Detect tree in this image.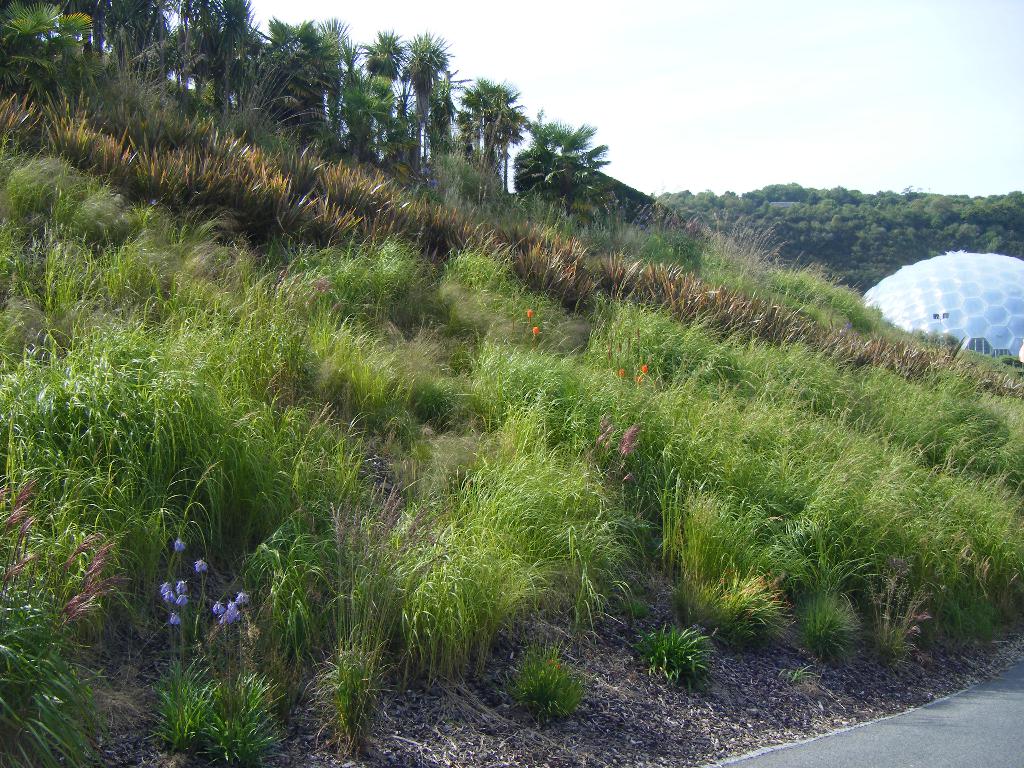
Detection: l=516, t=123, r=615, b=207.
